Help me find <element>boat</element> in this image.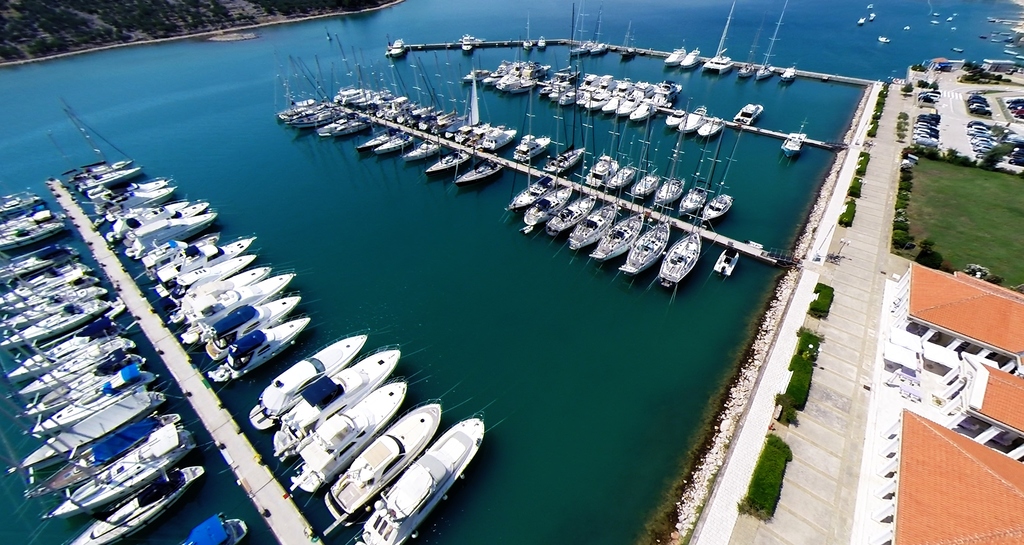
Found it: bbox=[388, 37, 405, 58].
